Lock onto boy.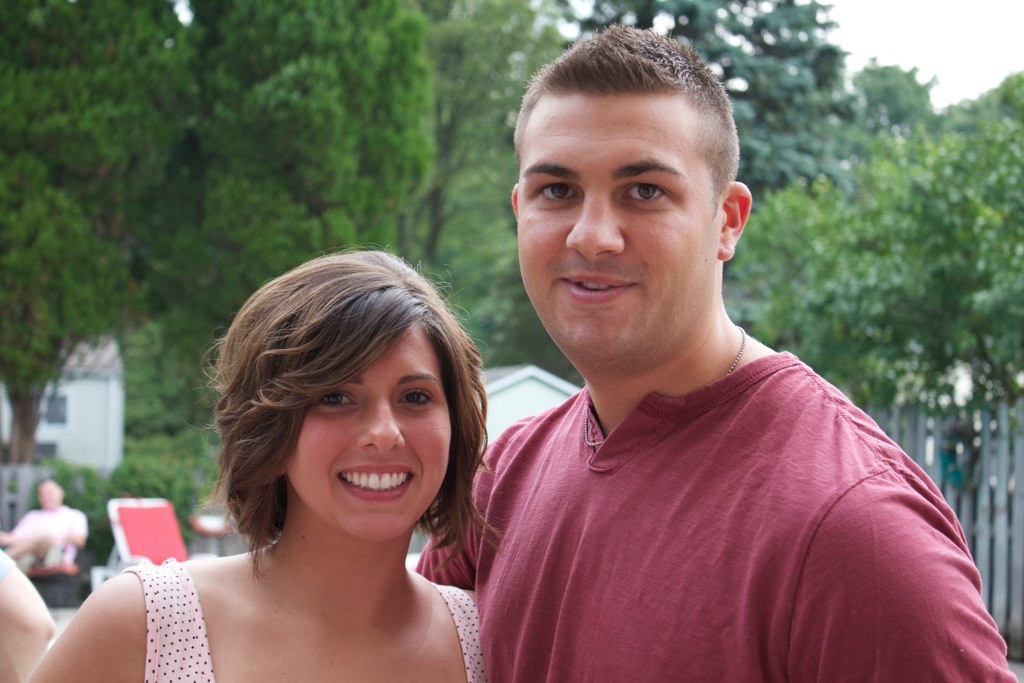
Locked: [416,44,962,660].
